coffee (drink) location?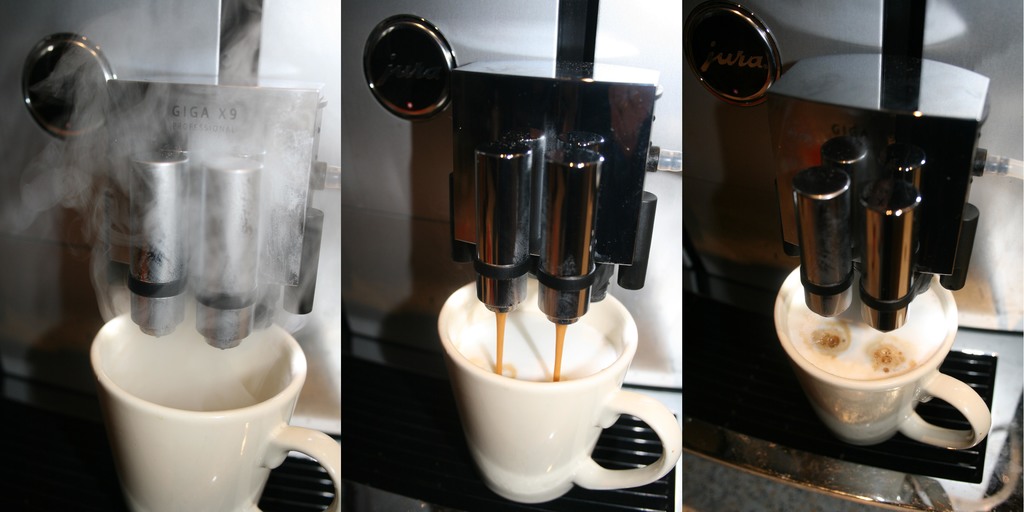
bbox=(784, 277, 950, 385)
